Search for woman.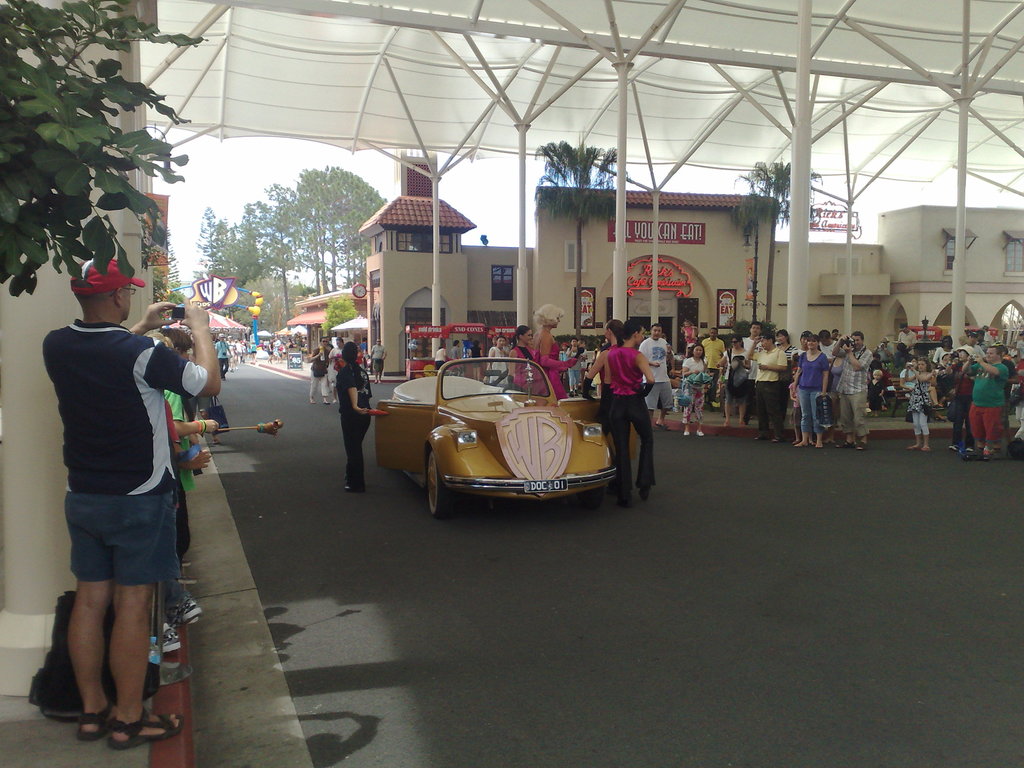
Found at [682, 341, 713, 434].
